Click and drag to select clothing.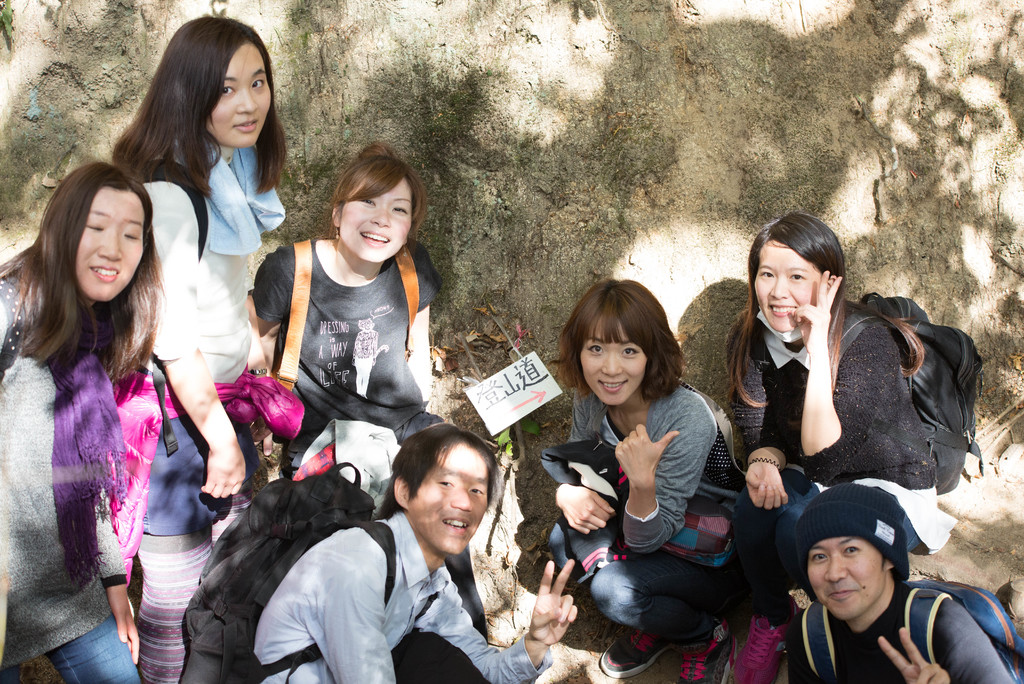
Selection: (left=0, top=268, right=138, bottom=683).
